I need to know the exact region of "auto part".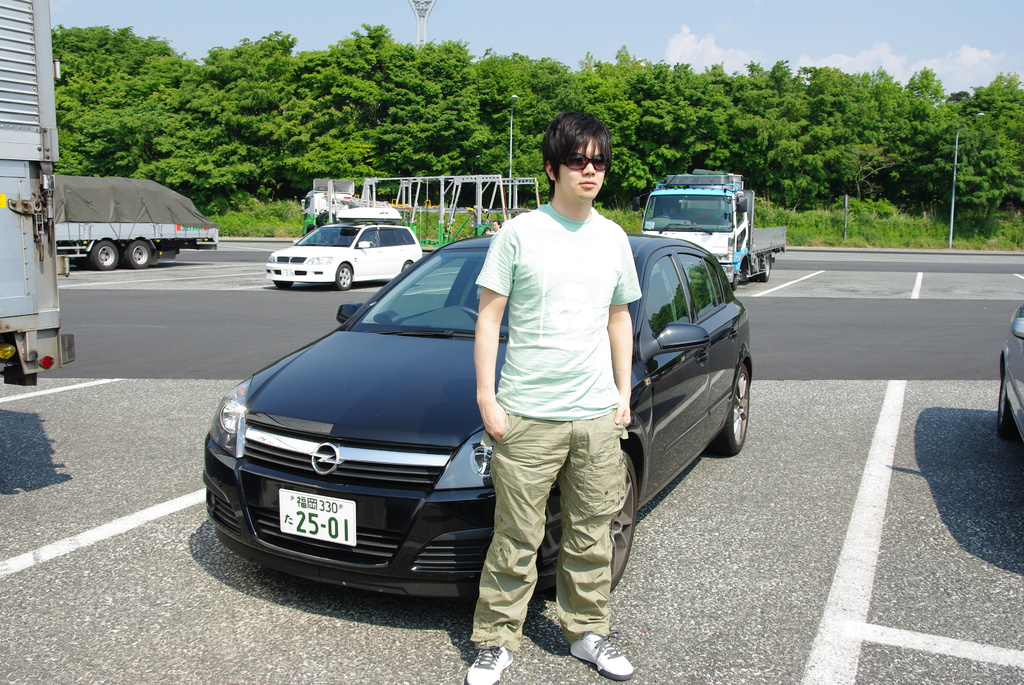
Region: 705:363:751:455.
